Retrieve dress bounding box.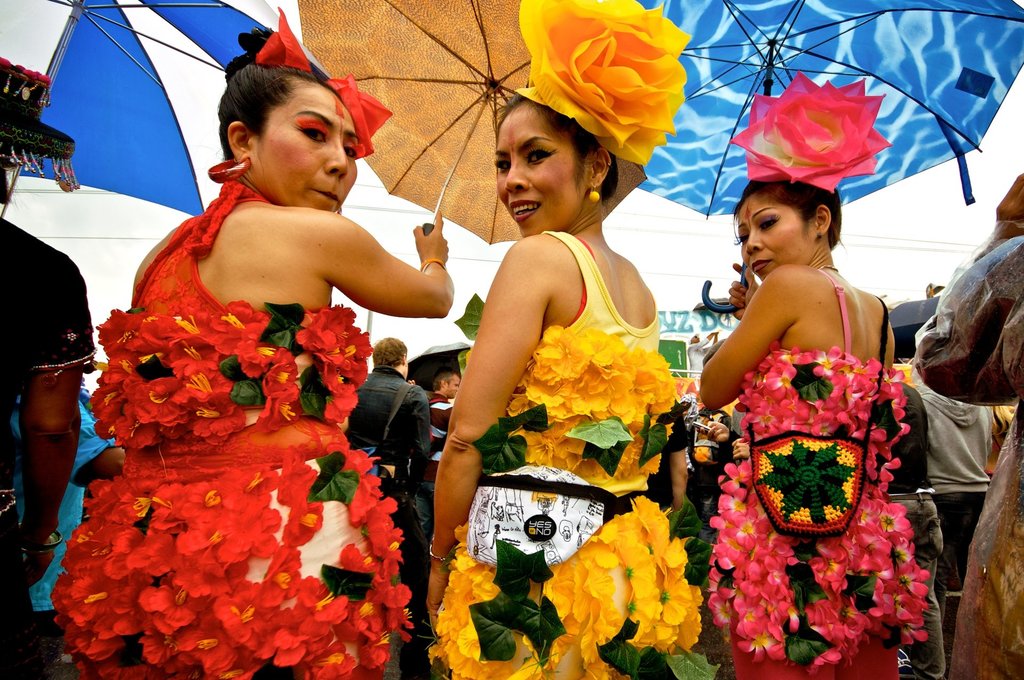
Bounding box: <region>708, 271, 930, 674</region>.
